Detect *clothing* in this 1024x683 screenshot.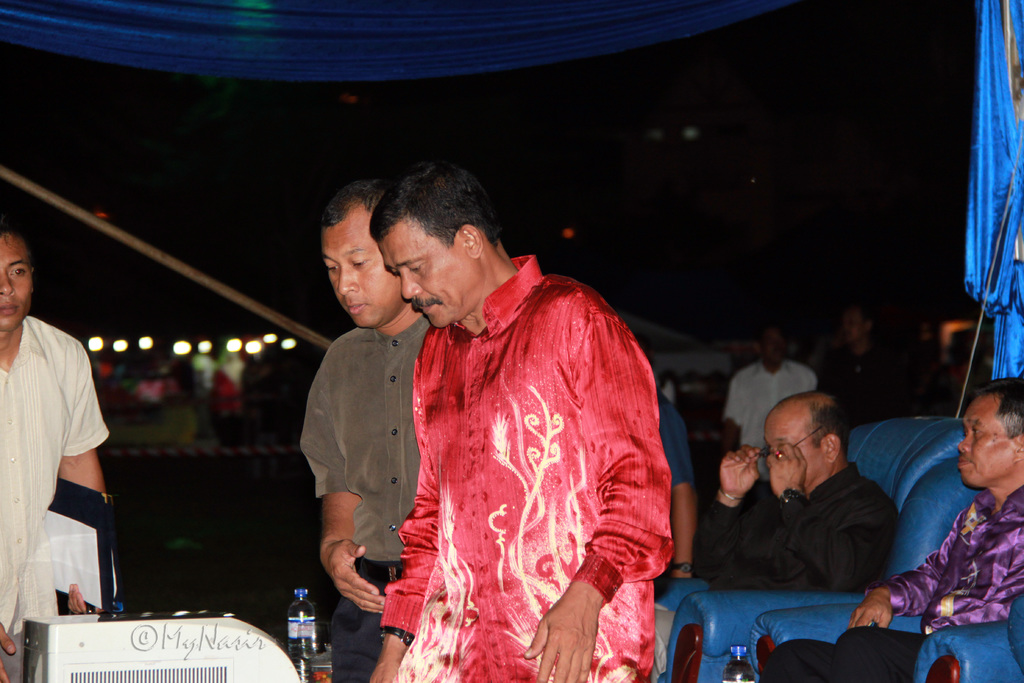
Detection: locate(820, 329, 904, 428).
